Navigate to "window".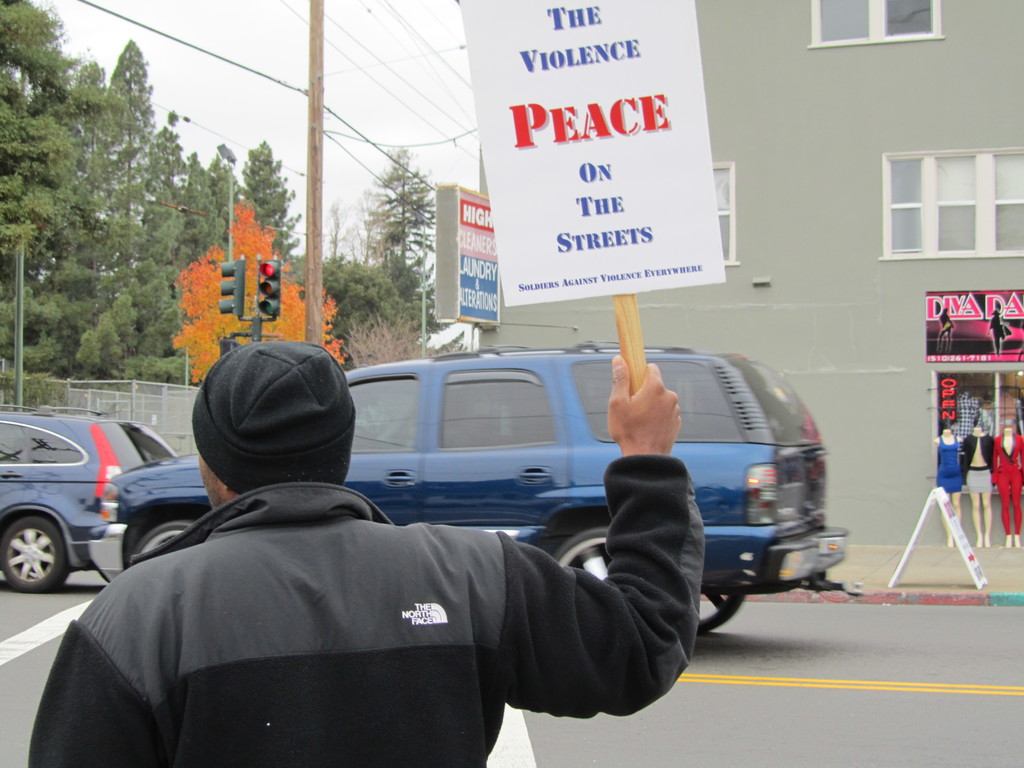
Navigation target: 889,127,1021,265.
